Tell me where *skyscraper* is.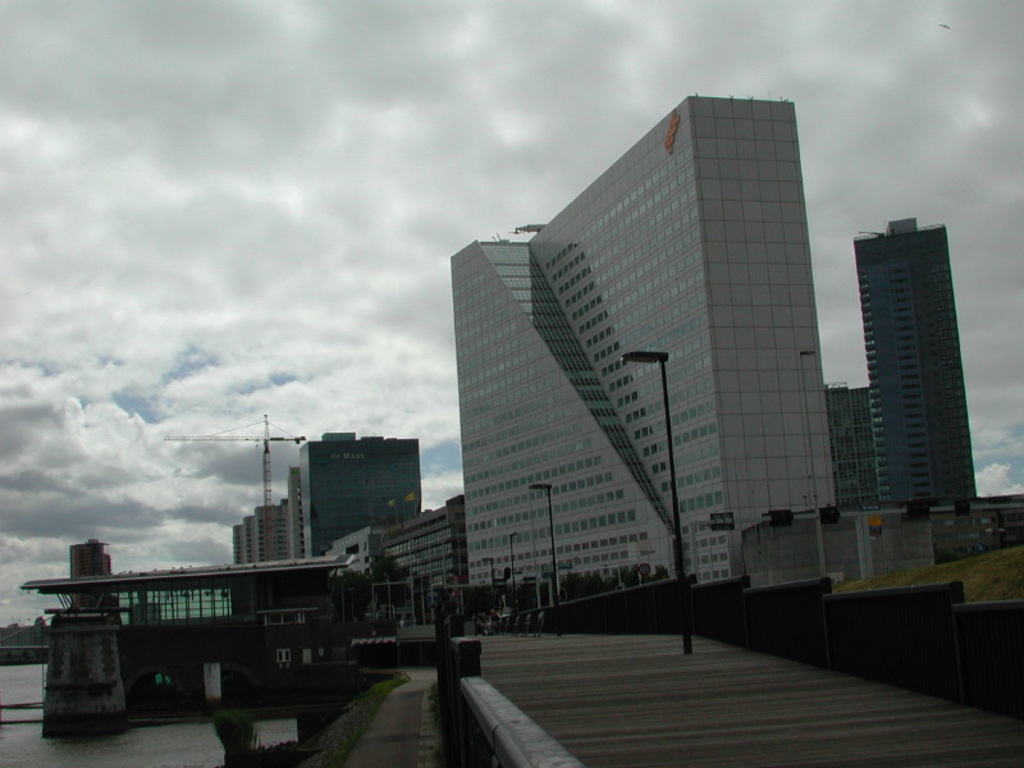
*skyscraper* is at 835/183/987/536.
